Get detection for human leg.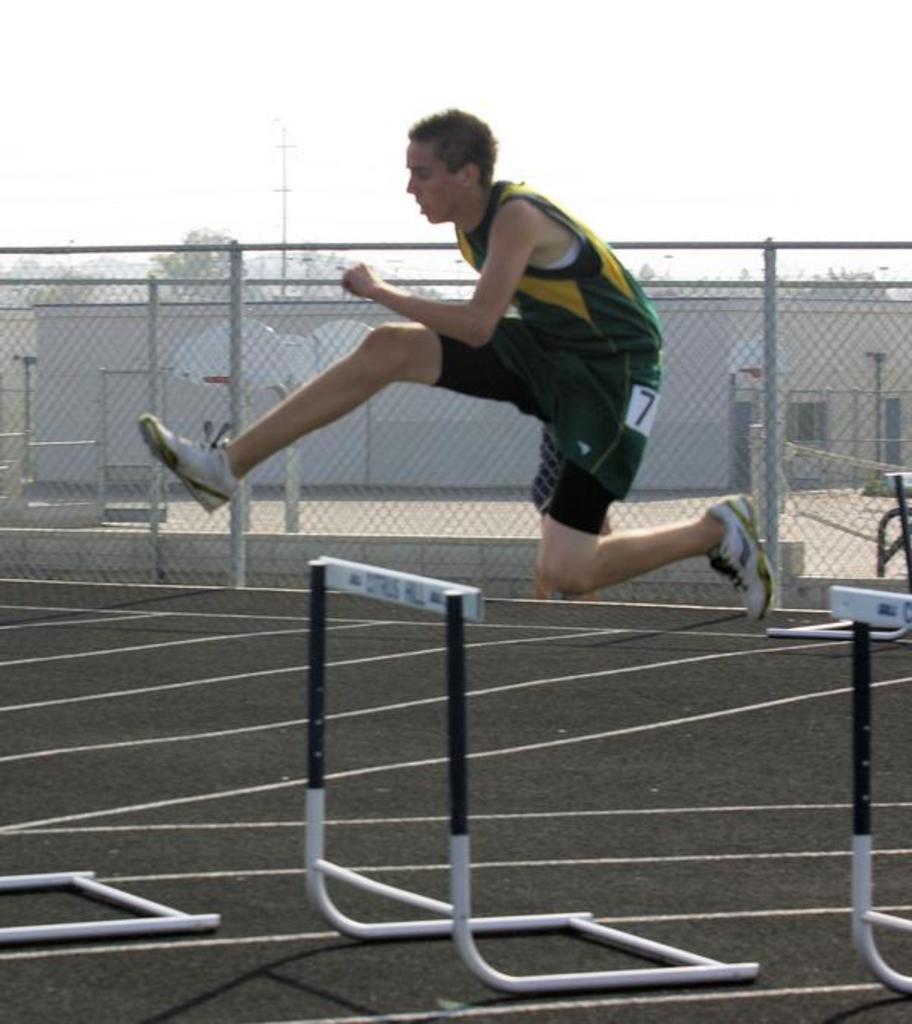
Detection: (left=137, top=314, right=523, bottom=498).
